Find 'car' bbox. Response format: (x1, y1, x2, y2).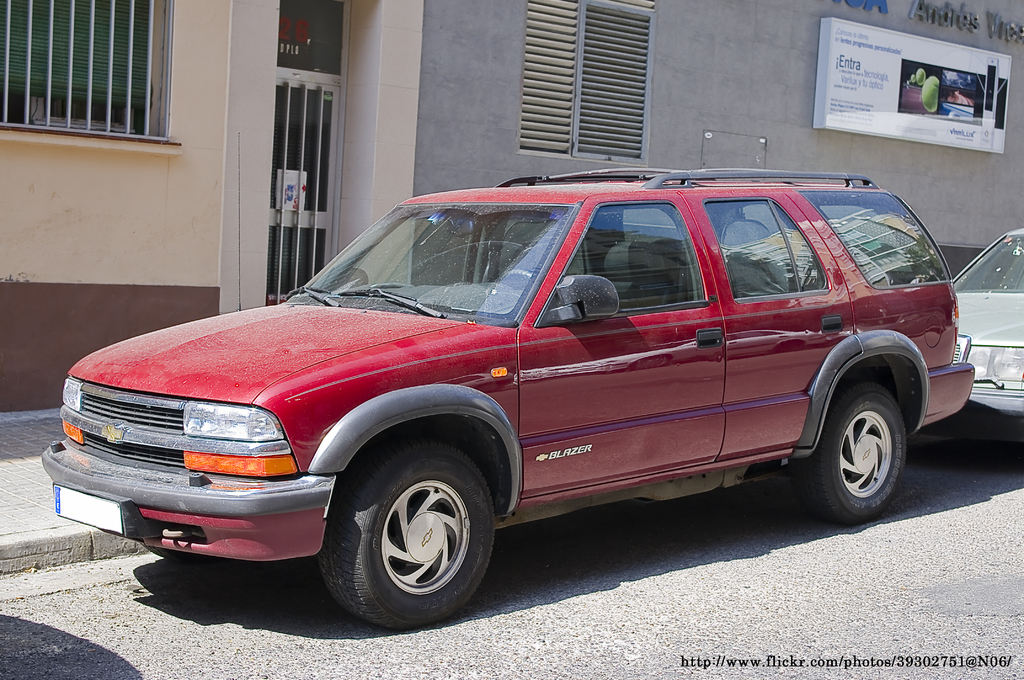
(45, 162, 992, 627).
